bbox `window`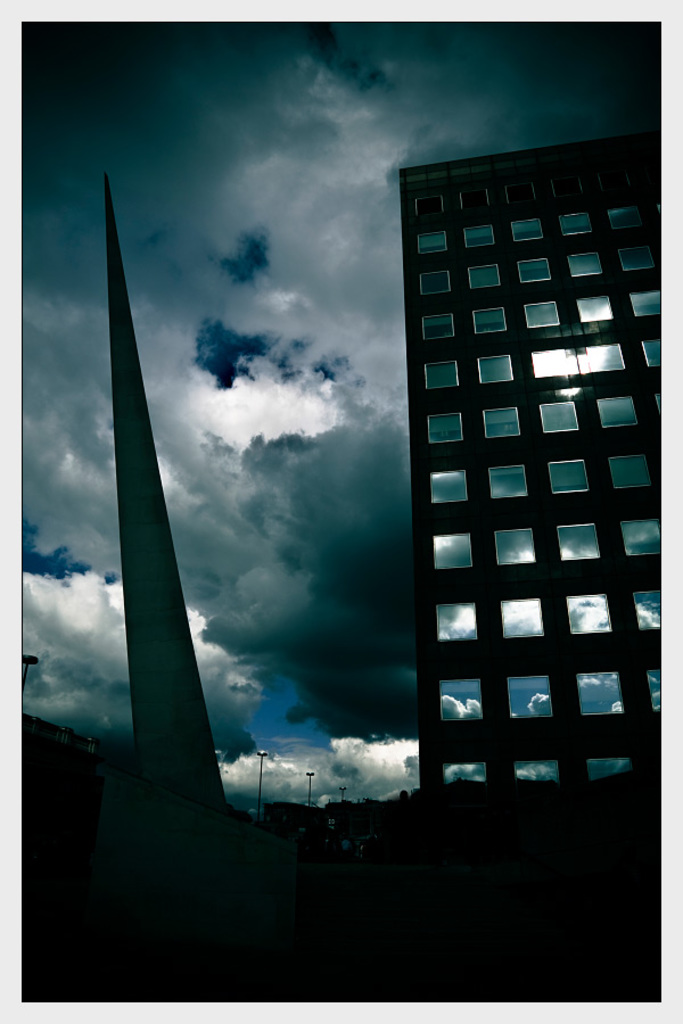
crop(574, 674, 619, 713)
